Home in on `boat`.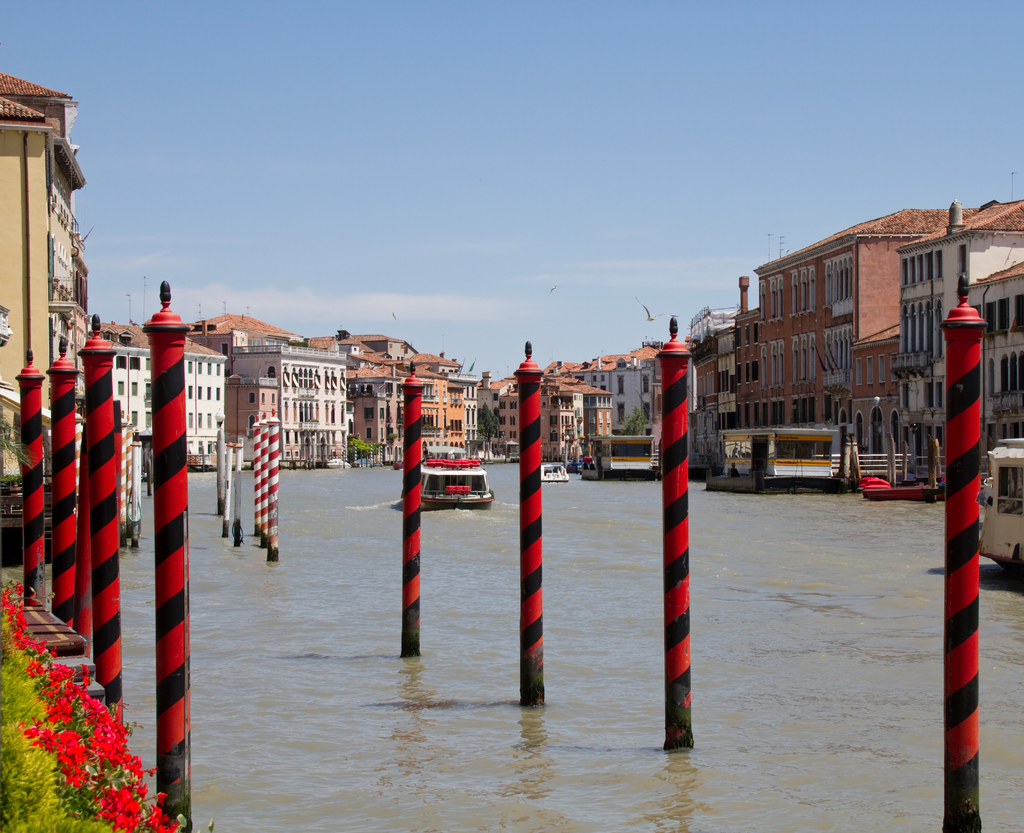
Homed in at 401/443/494/509.
